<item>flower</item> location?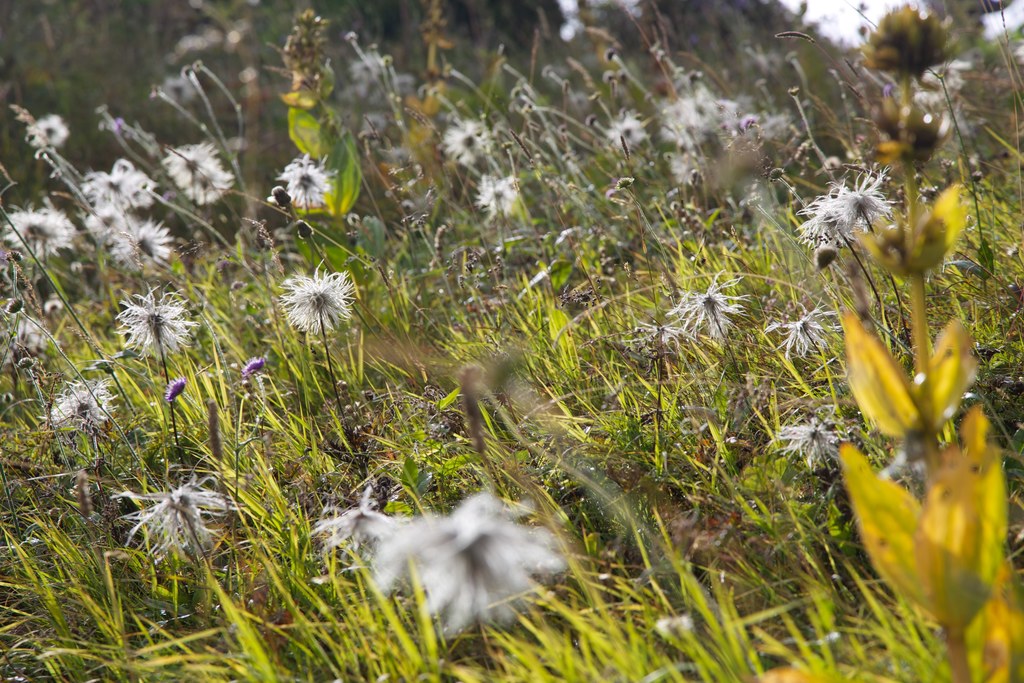
(x1=443, y1=117, x2=502, y2=165)
